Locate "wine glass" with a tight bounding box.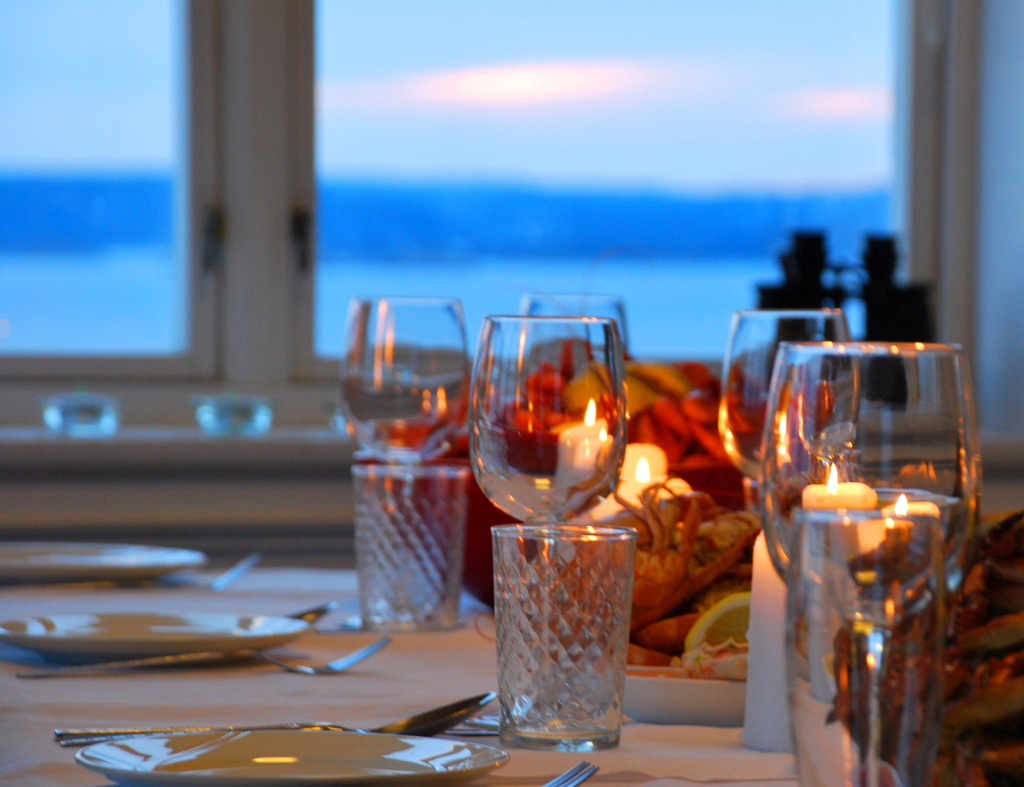
BBox(717, 305, 840, 675).
